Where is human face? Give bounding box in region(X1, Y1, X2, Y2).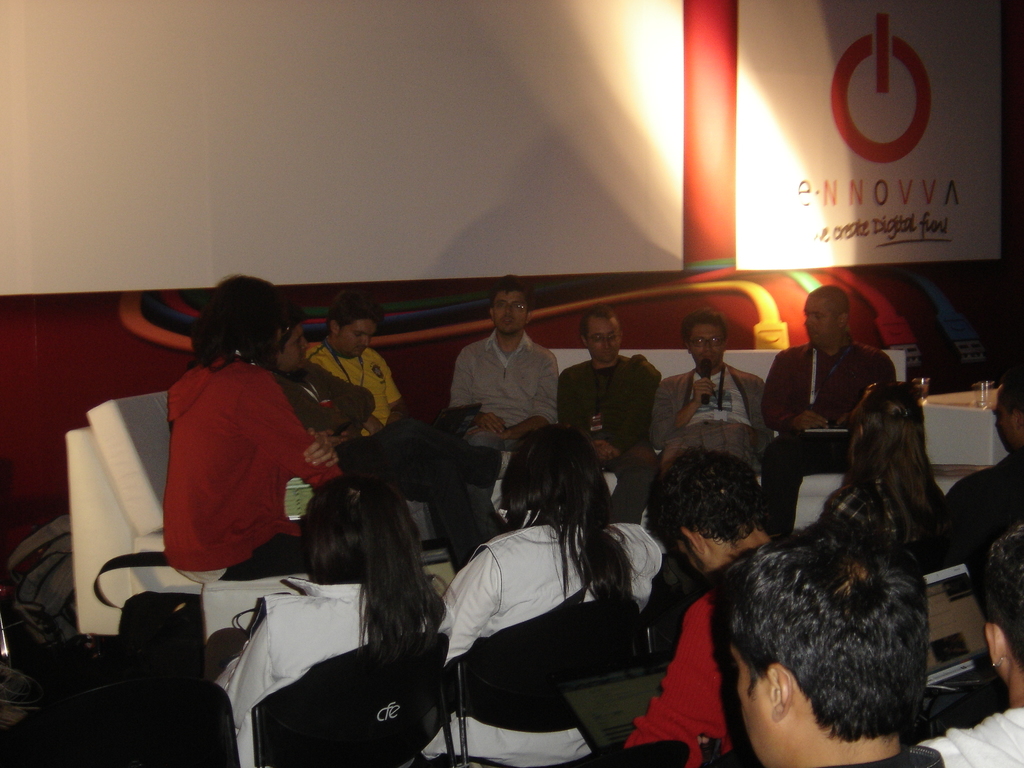
region(339, 321, 378, 356).
